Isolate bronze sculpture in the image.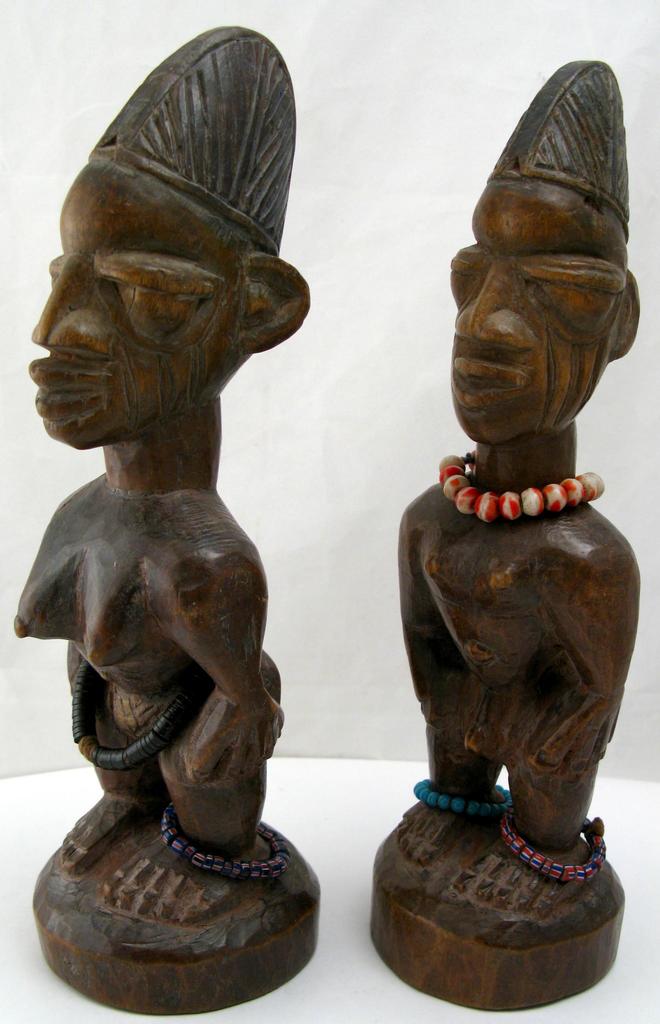
Isolated region: box=[2, 0, 337, 1012].
